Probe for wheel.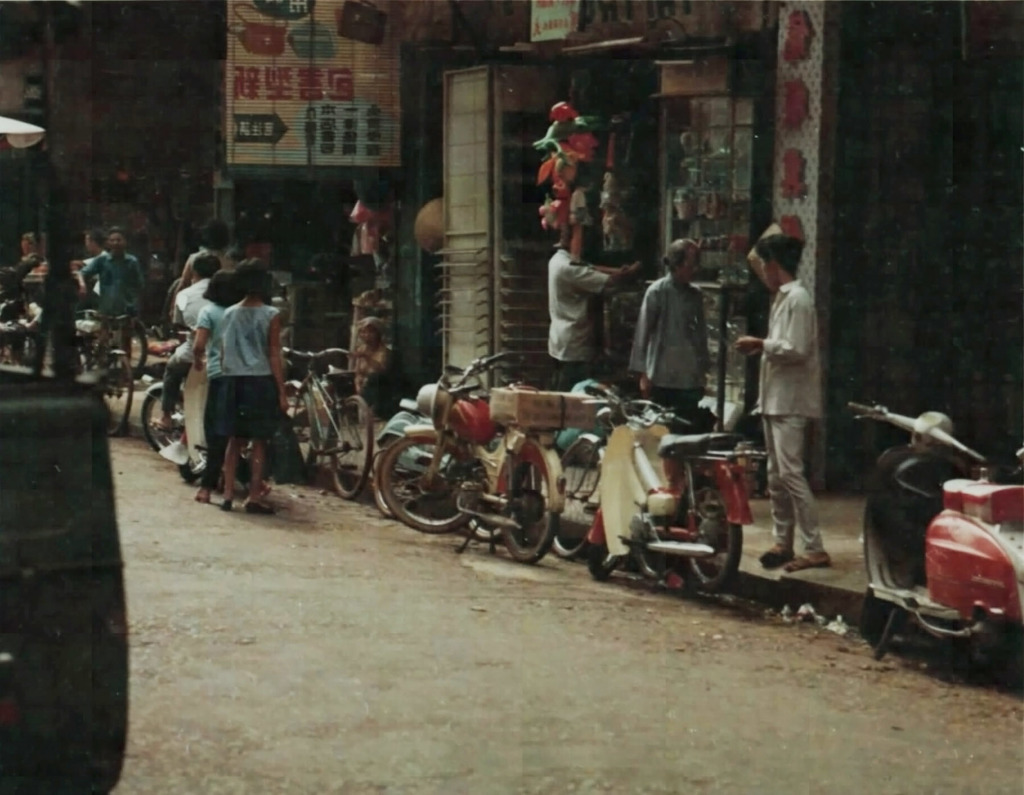
Probe result: region(376, 433, 472, 529).
